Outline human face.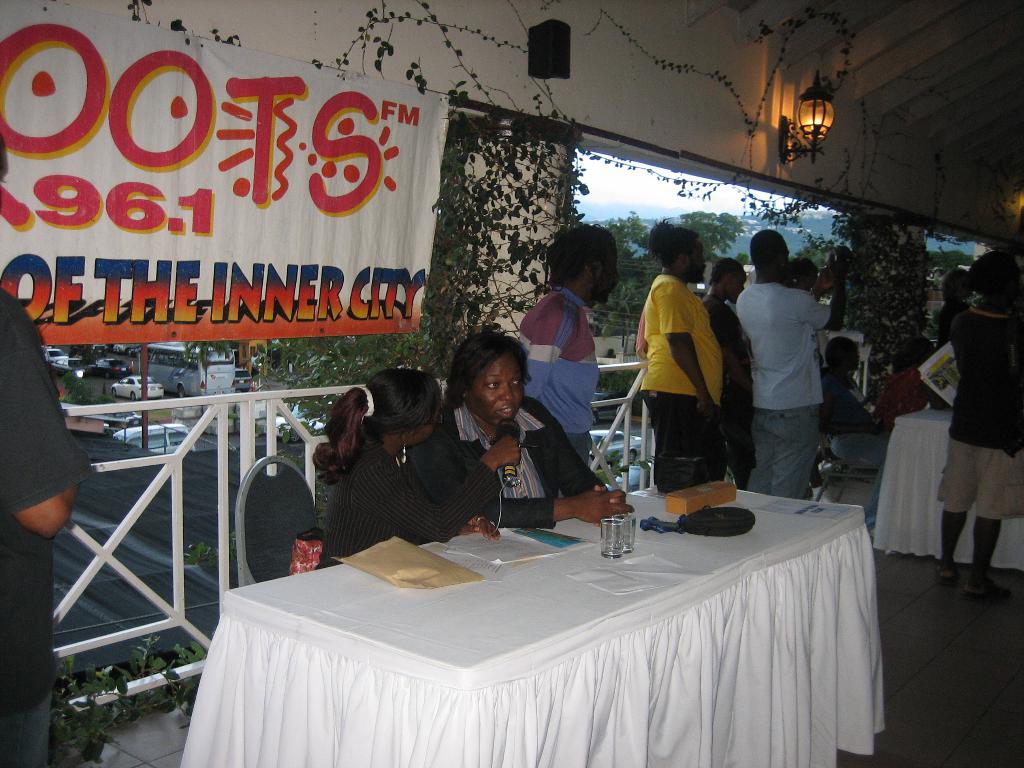
Outline: (left=469, top=353, right=525, bottom=425).
